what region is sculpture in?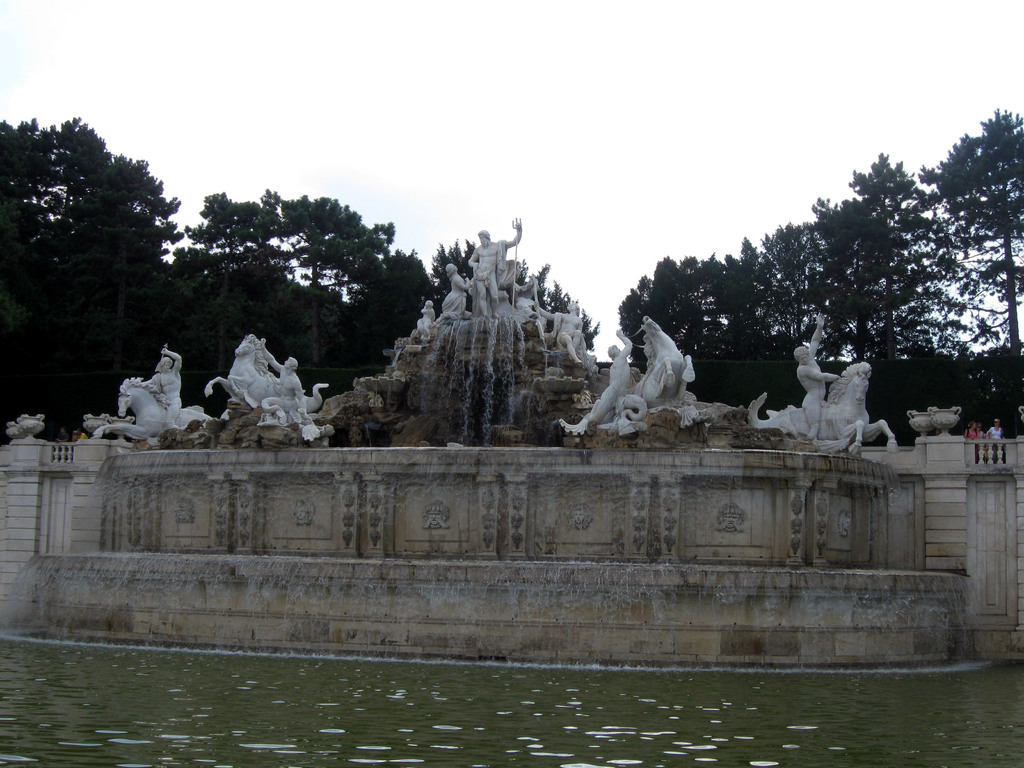
419 213 595 351.
